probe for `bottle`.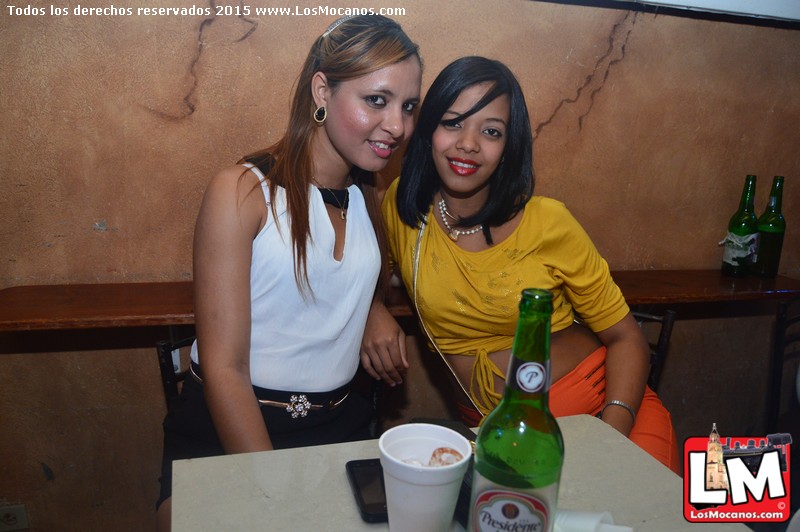
Probe result: l=722, t=173, r=765, b=288.
